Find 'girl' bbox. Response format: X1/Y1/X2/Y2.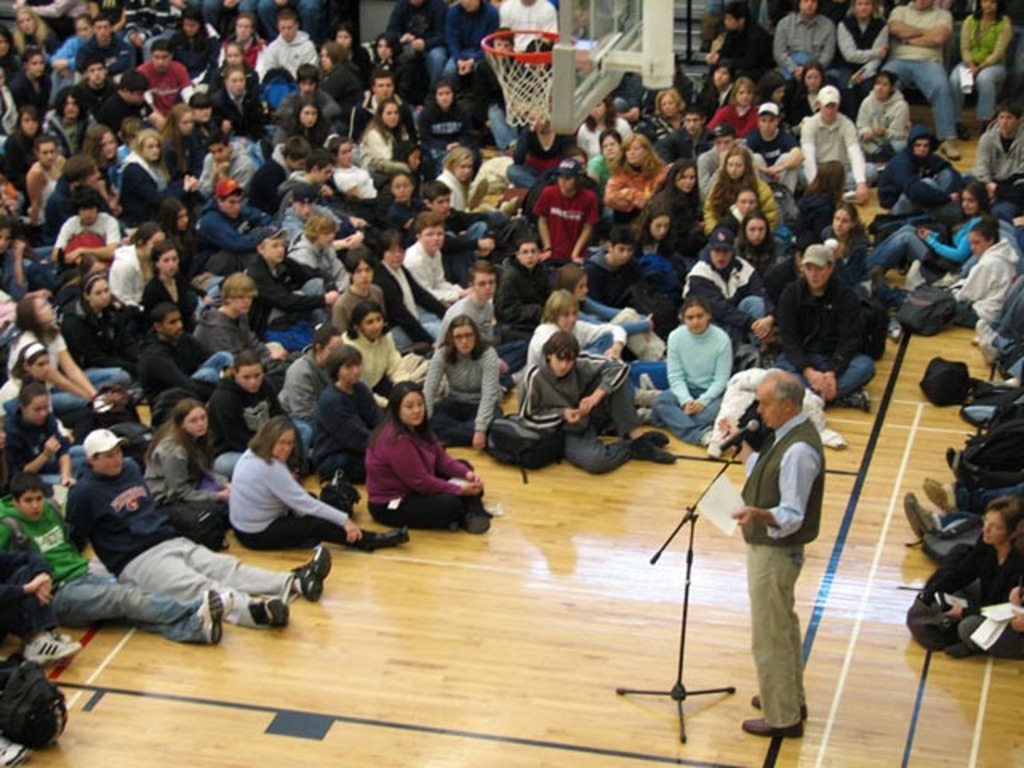
400/146/426/195.
